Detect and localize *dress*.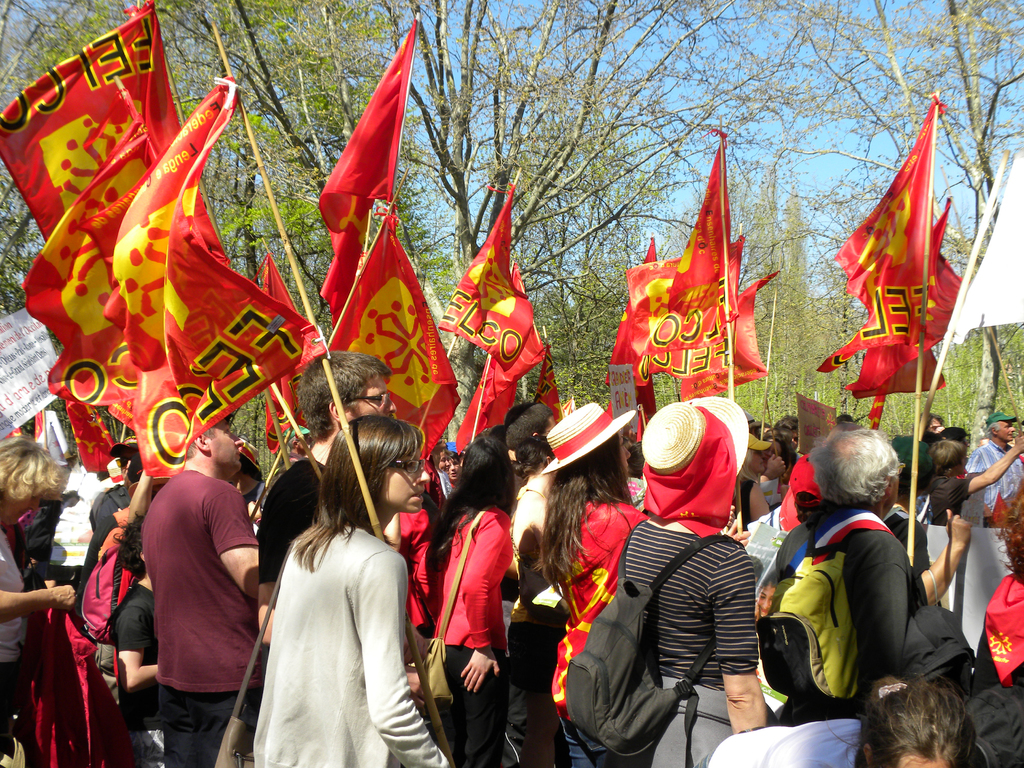
Localized at <box>253,523,451,767</box>.
